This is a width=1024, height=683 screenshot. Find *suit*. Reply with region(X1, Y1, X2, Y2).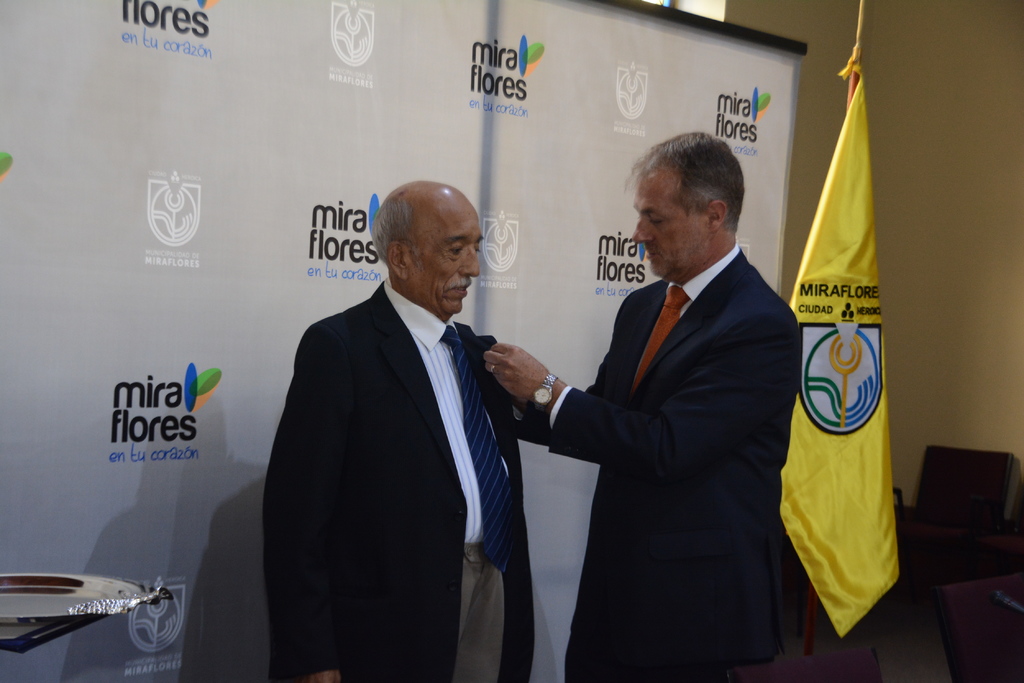
region(263, 276, 537, 682).
